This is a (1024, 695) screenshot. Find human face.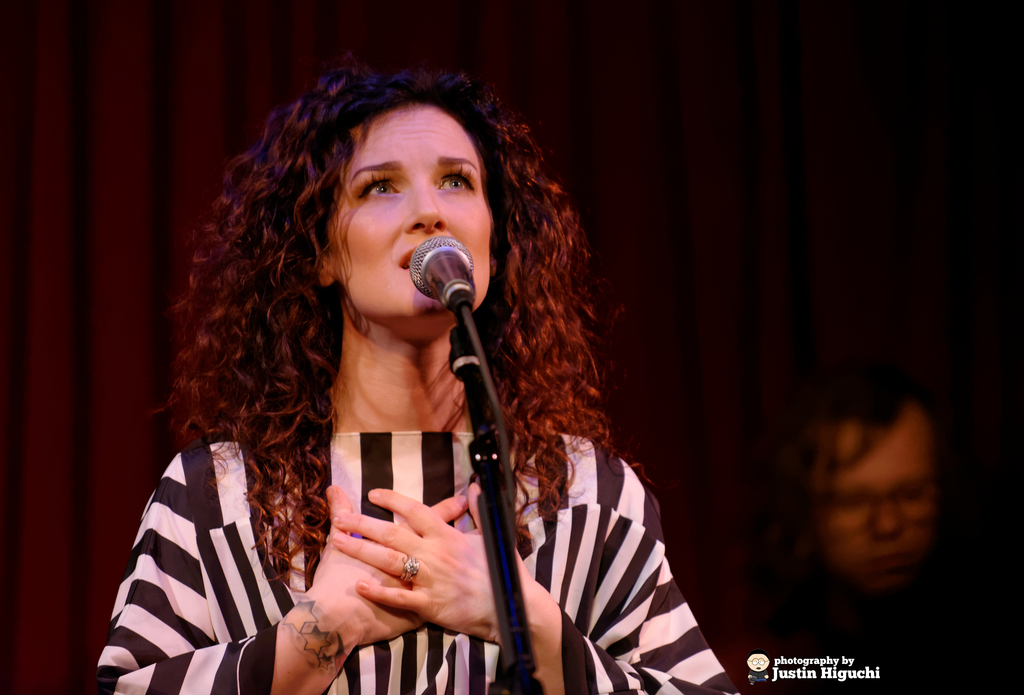
Bounding box: bbox=[323, 86, 492, 333].
